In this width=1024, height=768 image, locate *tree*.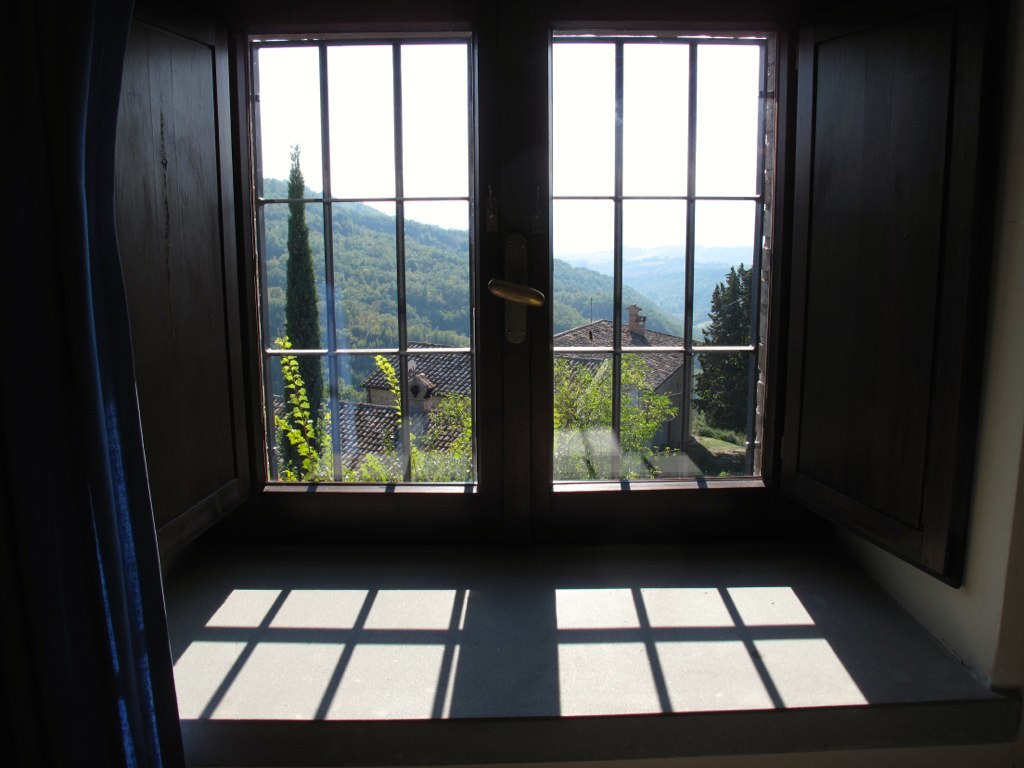
Bounding box: bbox=[279, 143, 333, 477].
